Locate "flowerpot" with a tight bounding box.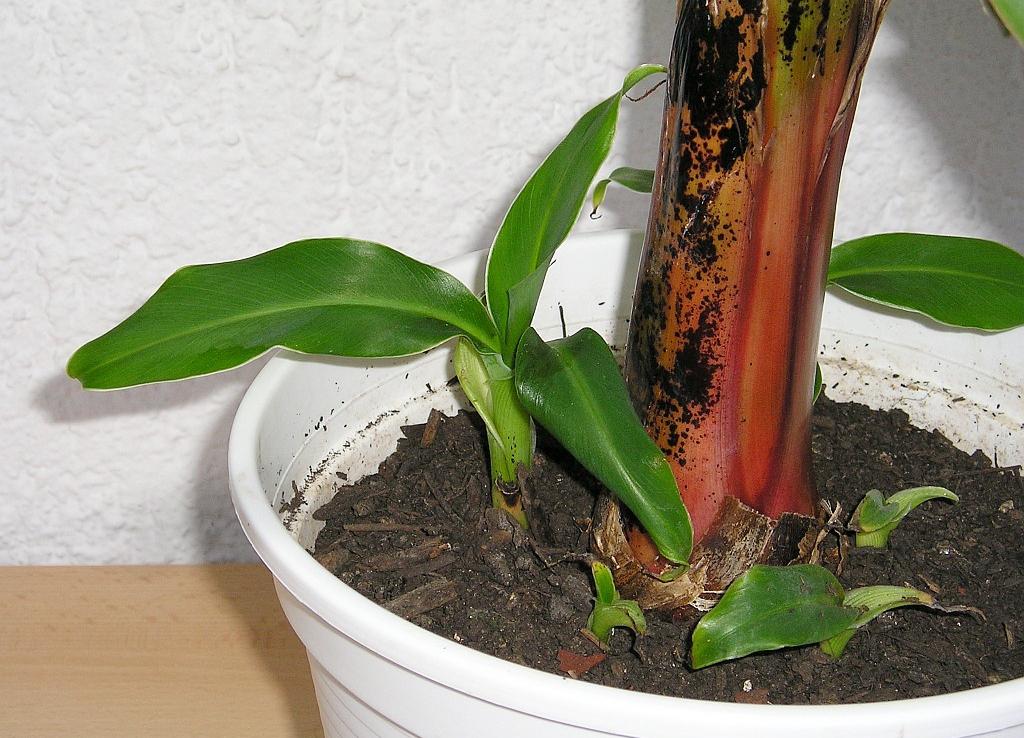
crop(226, 227, 1023, 737).
